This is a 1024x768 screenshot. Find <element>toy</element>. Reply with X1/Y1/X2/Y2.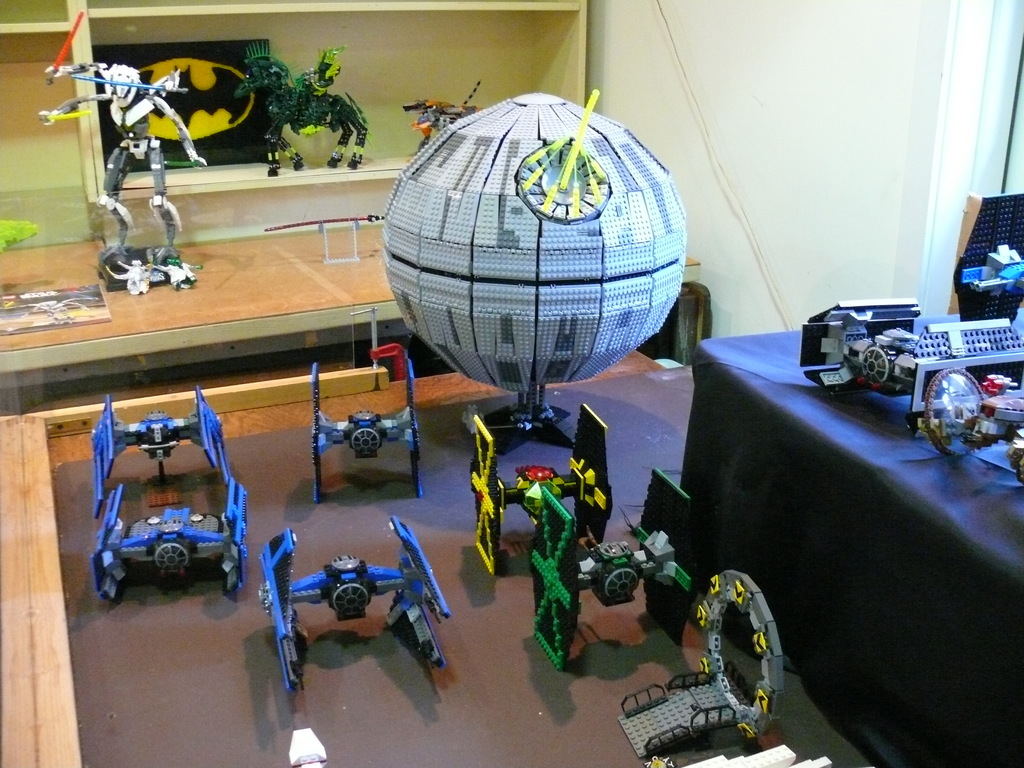
279/721/327/767.
